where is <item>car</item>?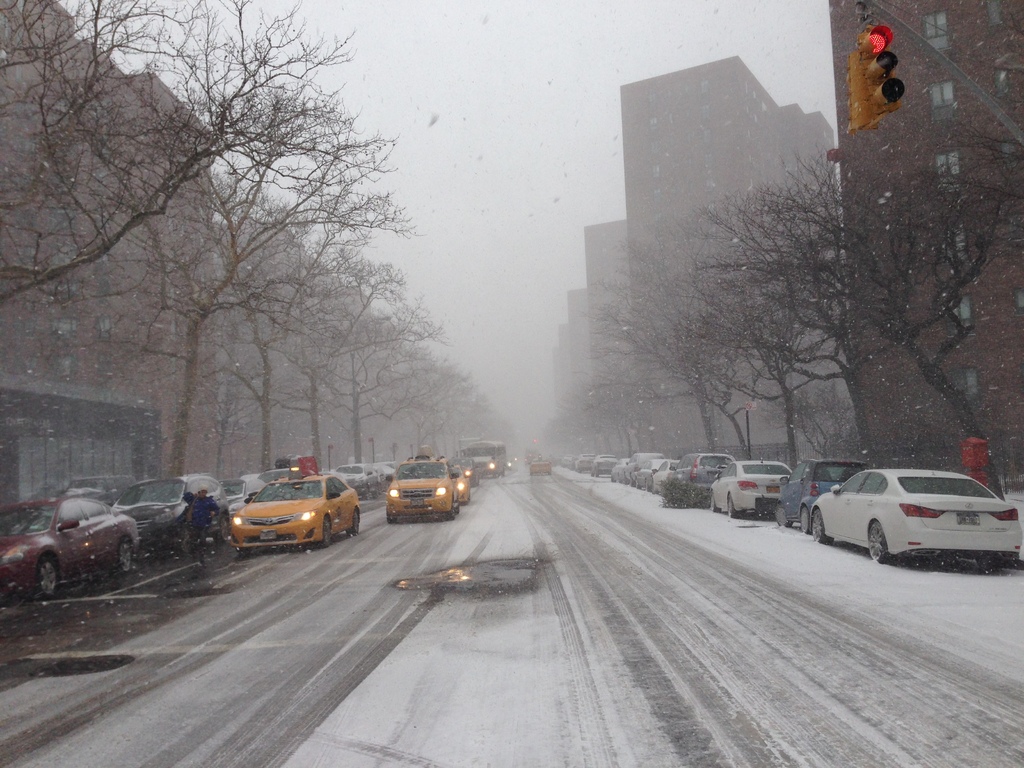
610:454:632:479.
